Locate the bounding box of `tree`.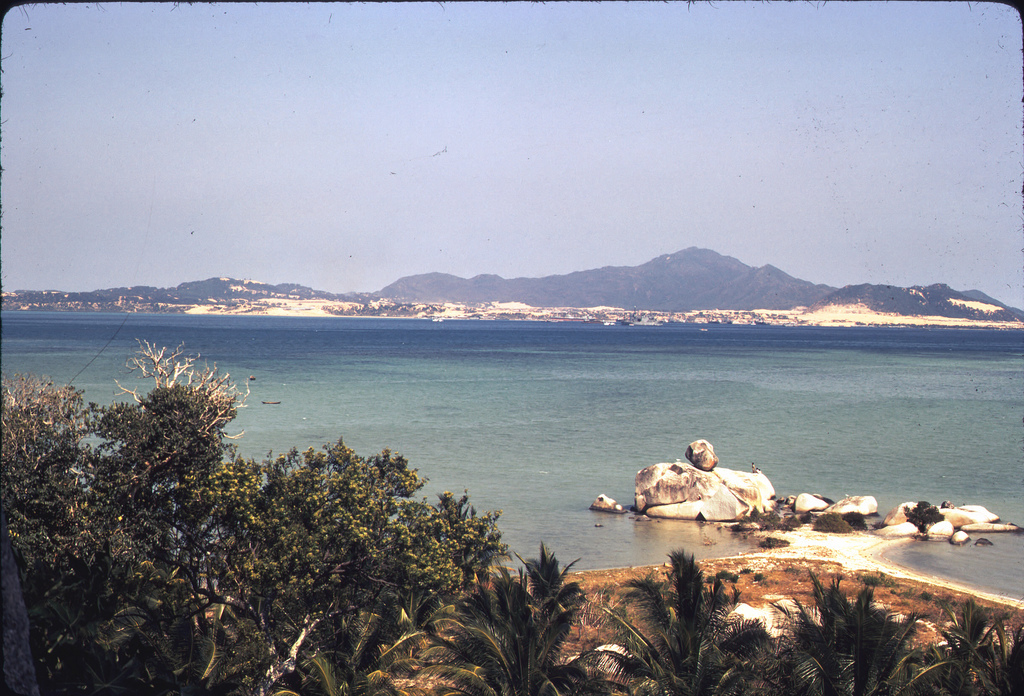
Bounding box: left=110, top=380, right=211, bottom=541.
